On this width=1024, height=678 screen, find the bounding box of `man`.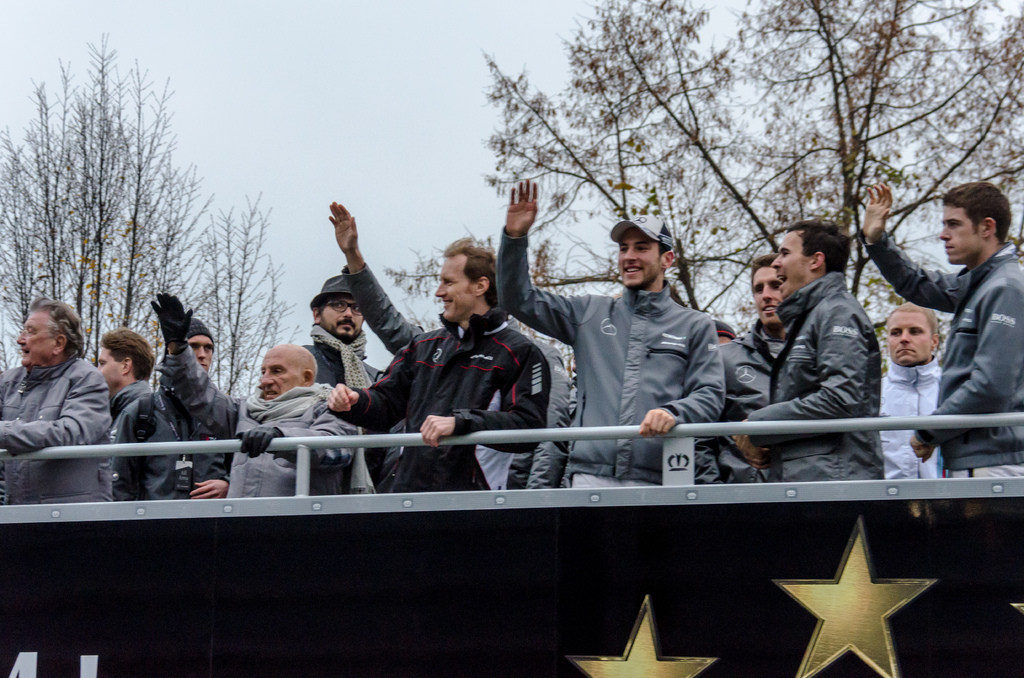
Bounding box: (147, 286, 360, 496).
